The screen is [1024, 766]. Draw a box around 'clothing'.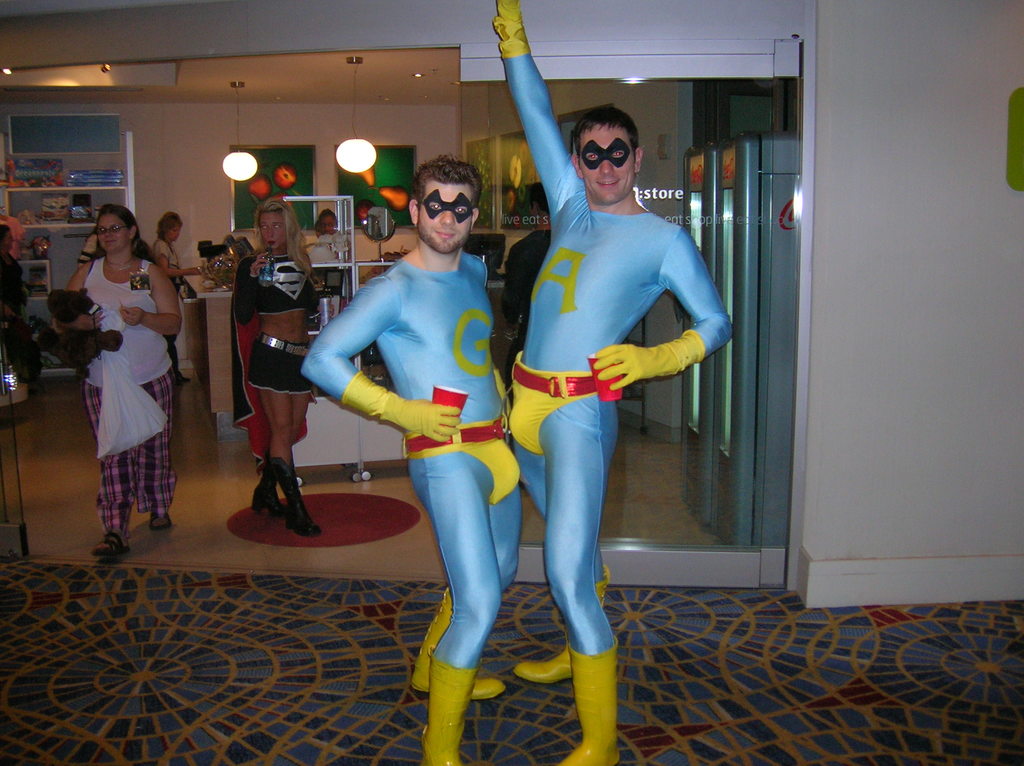
<region>308, 259, 520, 678</region>.
